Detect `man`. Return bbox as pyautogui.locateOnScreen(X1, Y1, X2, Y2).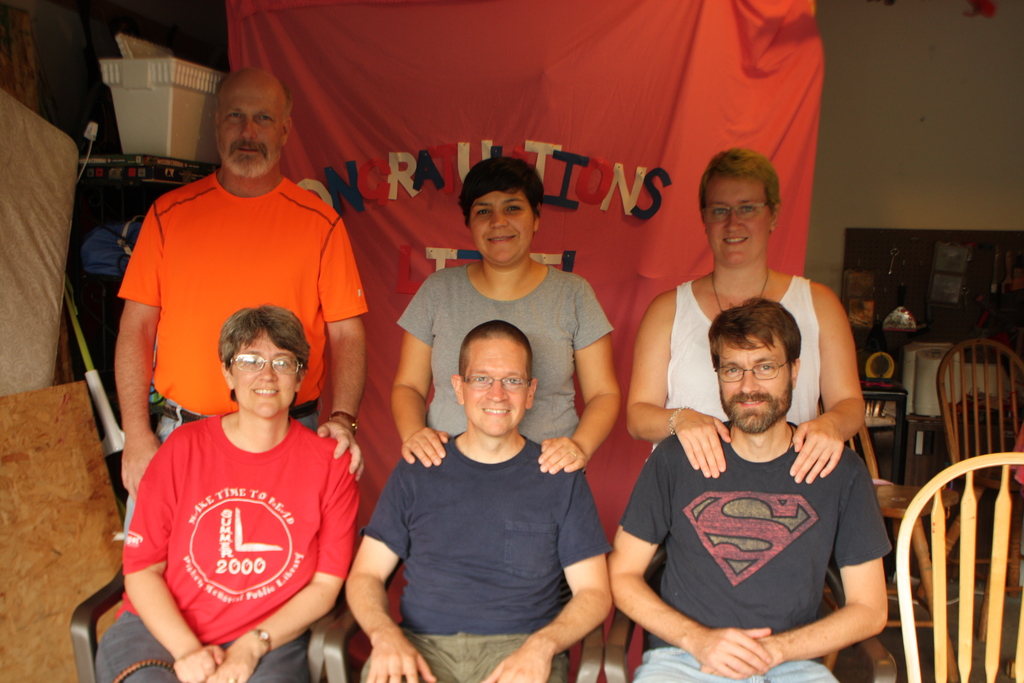
pyautogui.locateOnScreen(346, 315, 617, 682).
